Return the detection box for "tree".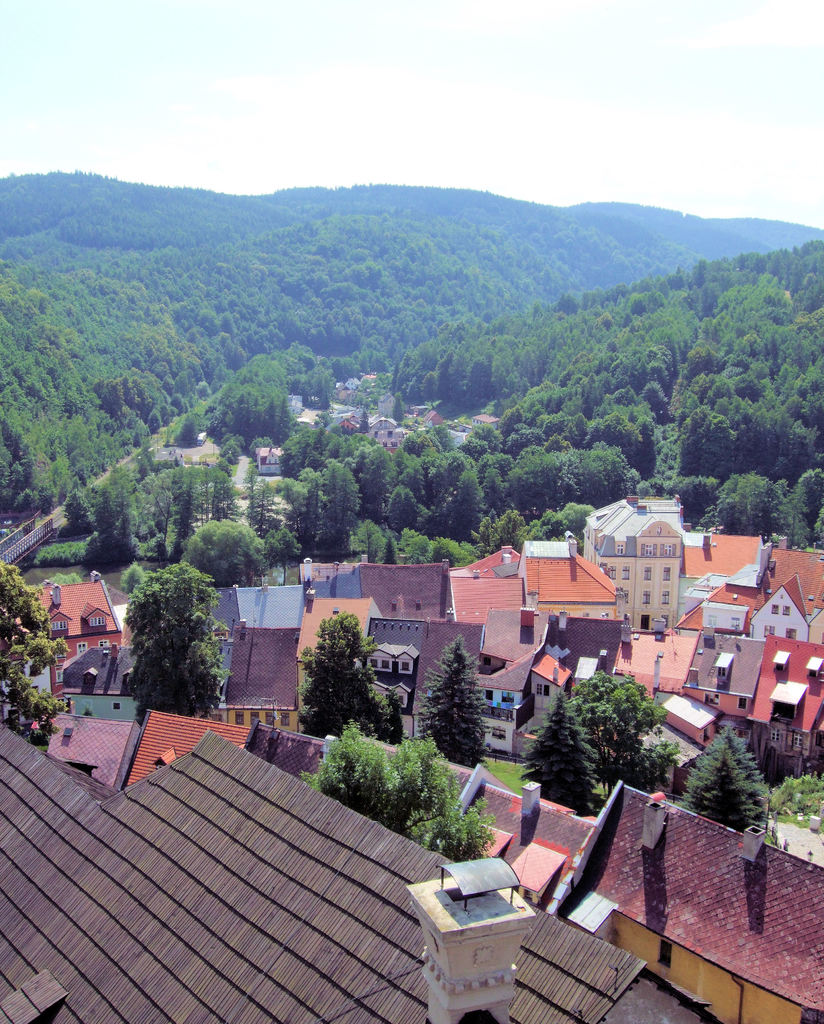
[left=741, top=406, right=777, bottom=479].
